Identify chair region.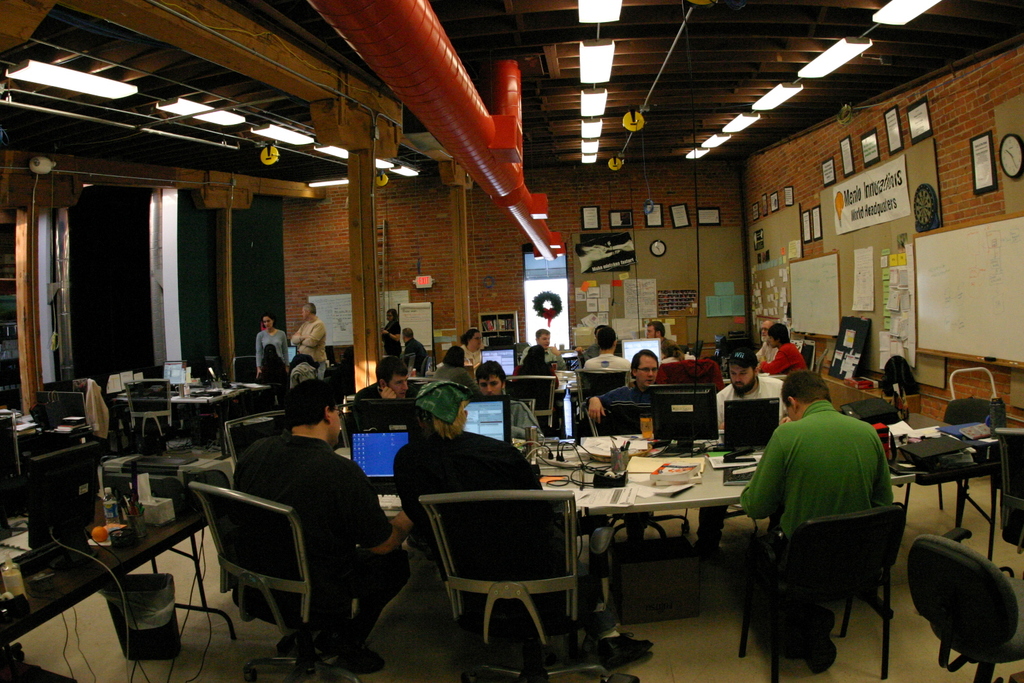
Region: bbox=[224, 410, 289, 474].
